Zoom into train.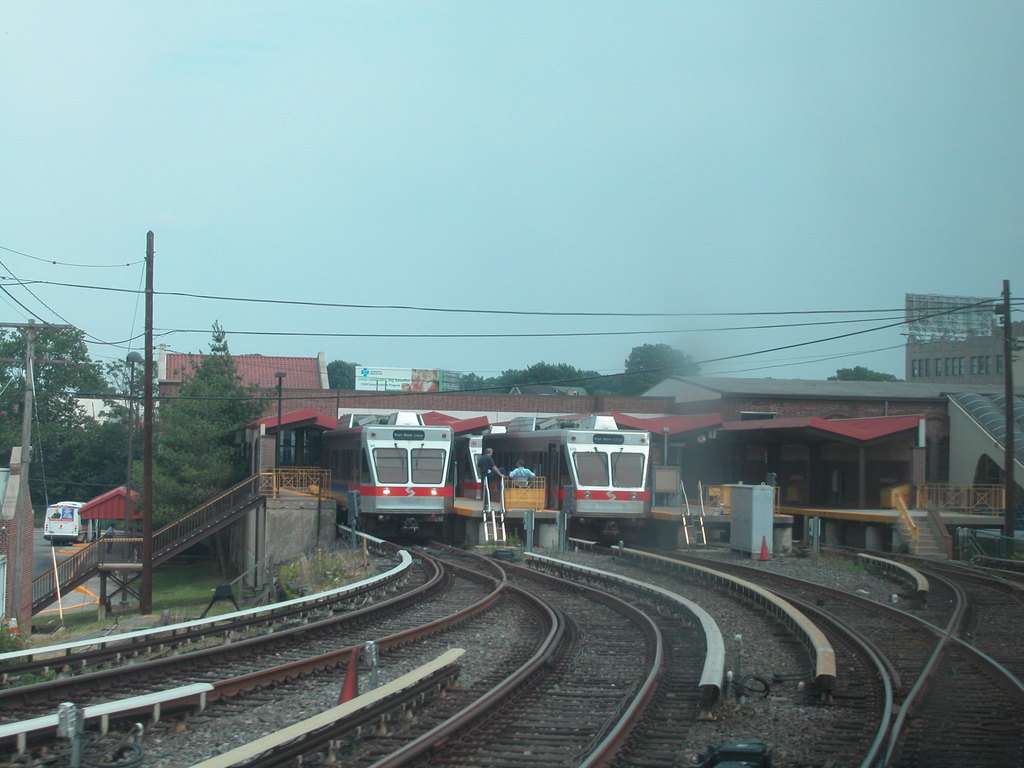
Zoom target: [x1=317, y1=413, x2=455, y2=536].
